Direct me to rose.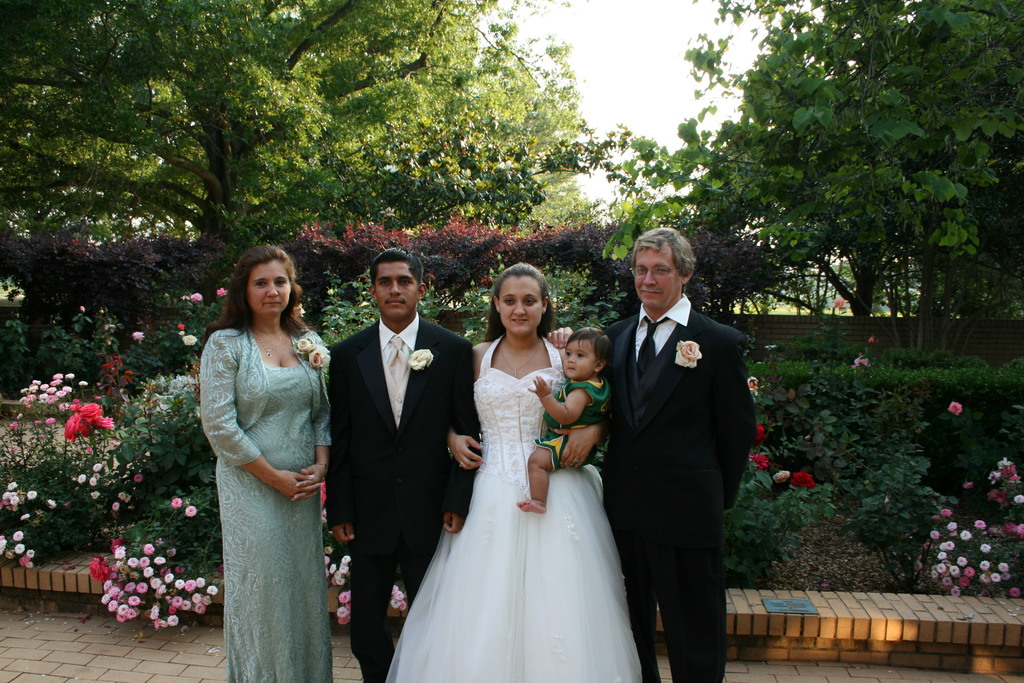
Direction: [x1=298, y1=337, x2=311, y2=354].
